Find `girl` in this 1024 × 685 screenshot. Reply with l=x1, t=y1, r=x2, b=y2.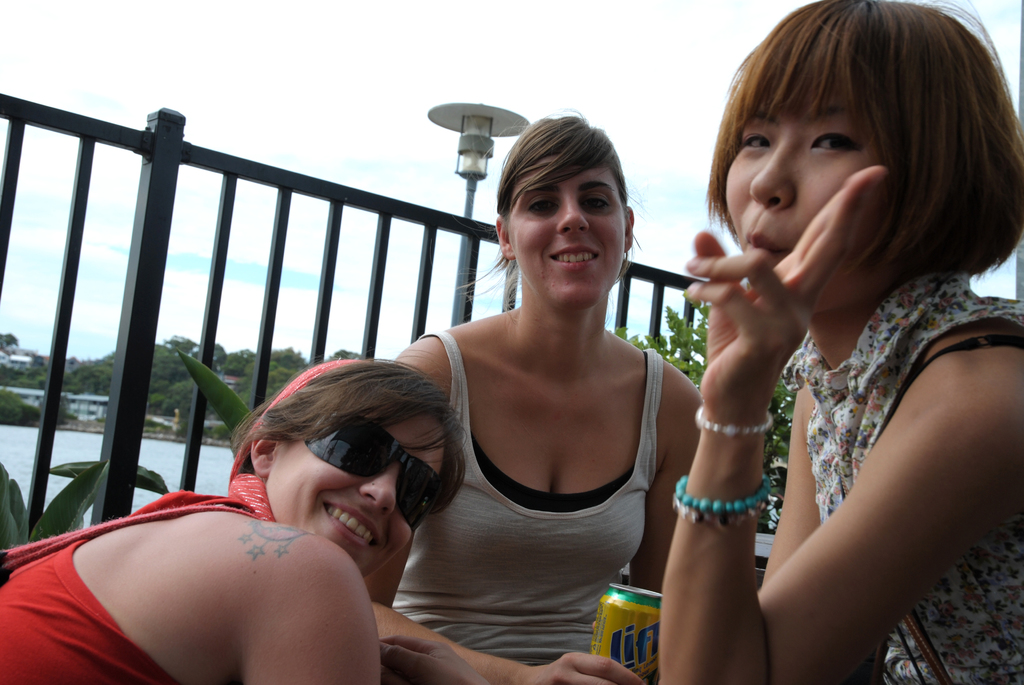
l=0, t=357, r=465, b=684.
